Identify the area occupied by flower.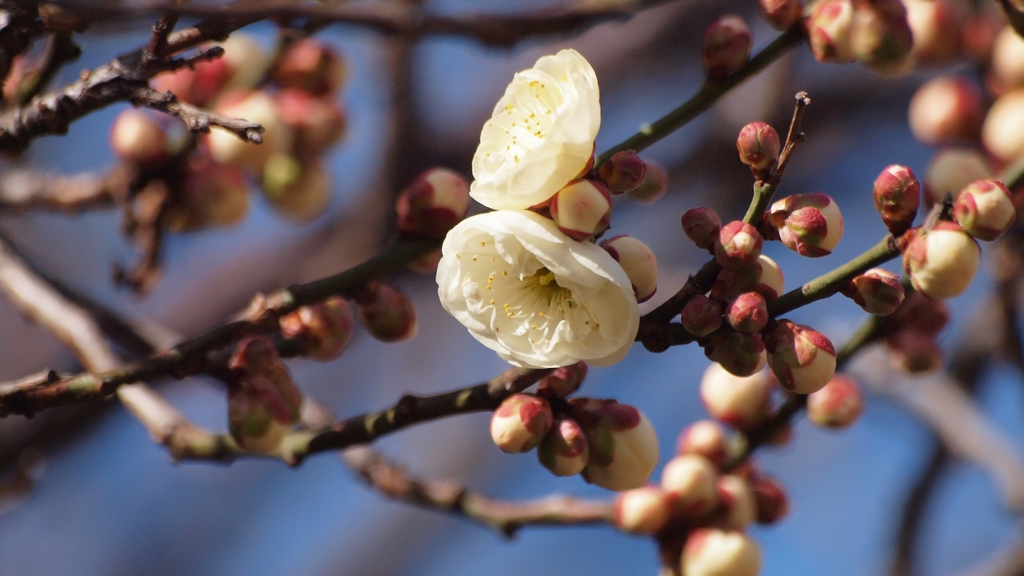
Area: (left=438, top=212, right=640, bottom=376).
